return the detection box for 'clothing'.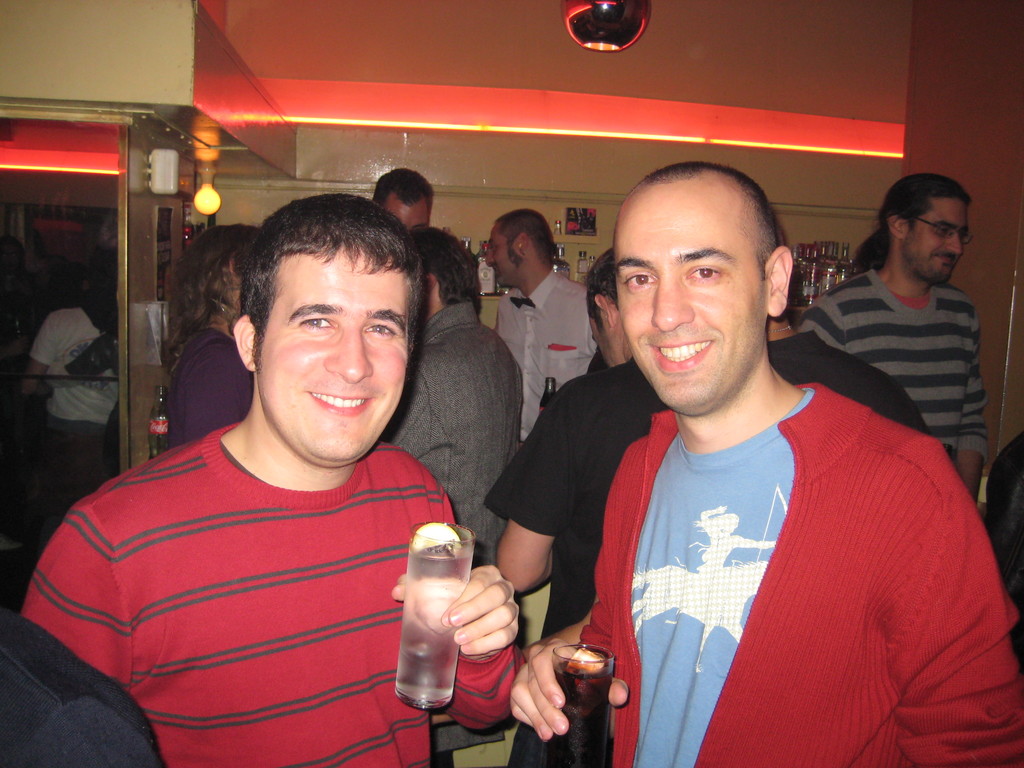
locate(0, 606, 174, 767).
